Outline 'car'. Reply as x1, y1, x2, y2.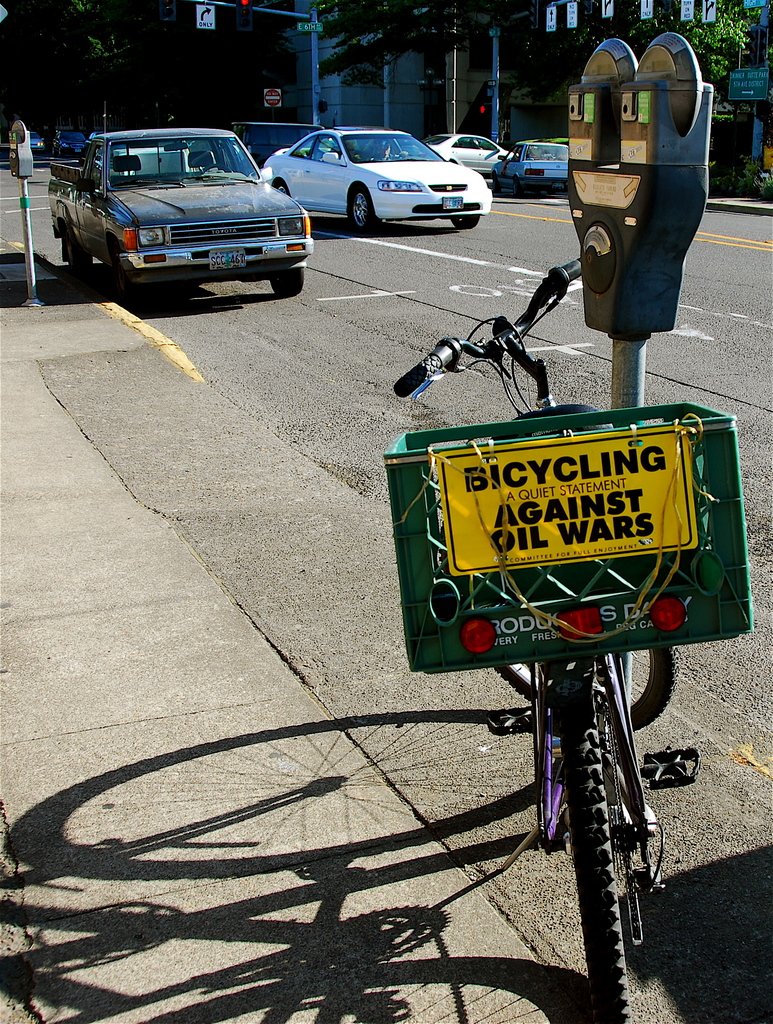
47, 120, 321, 292.
